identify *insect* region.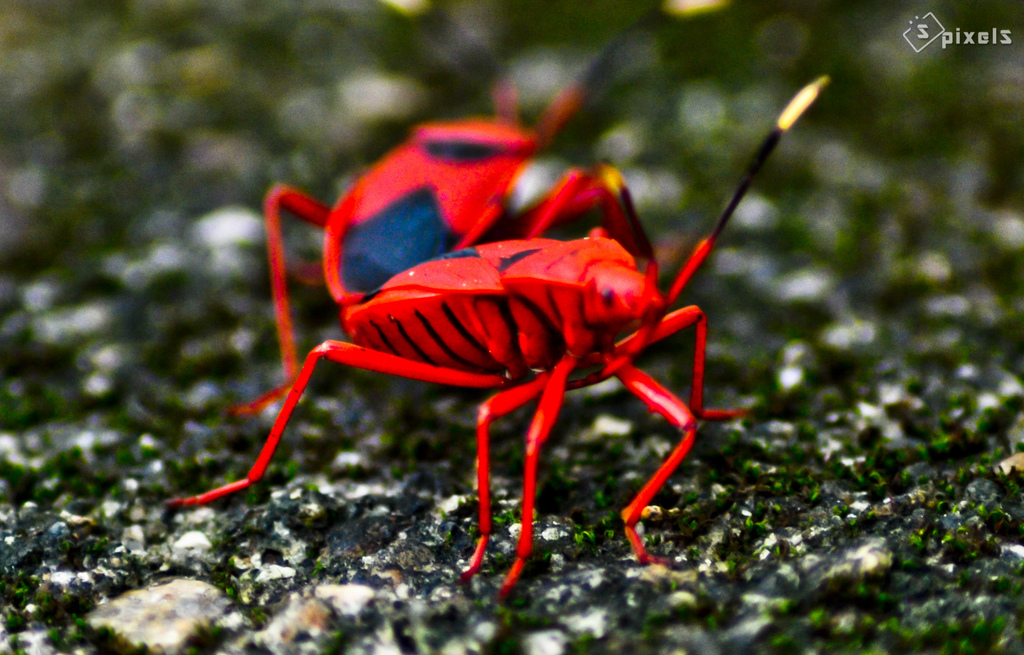
Region: 232,84,584,414.
